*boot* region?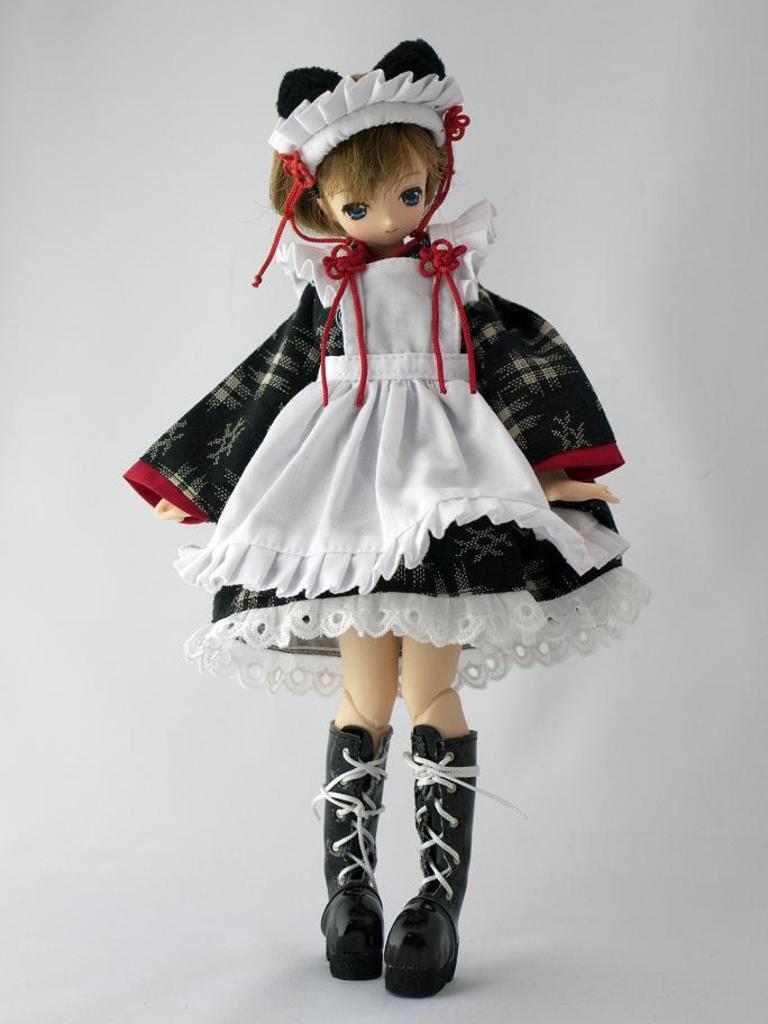
pyautogui.locateOnScreen(310, 725, 397, 976)
